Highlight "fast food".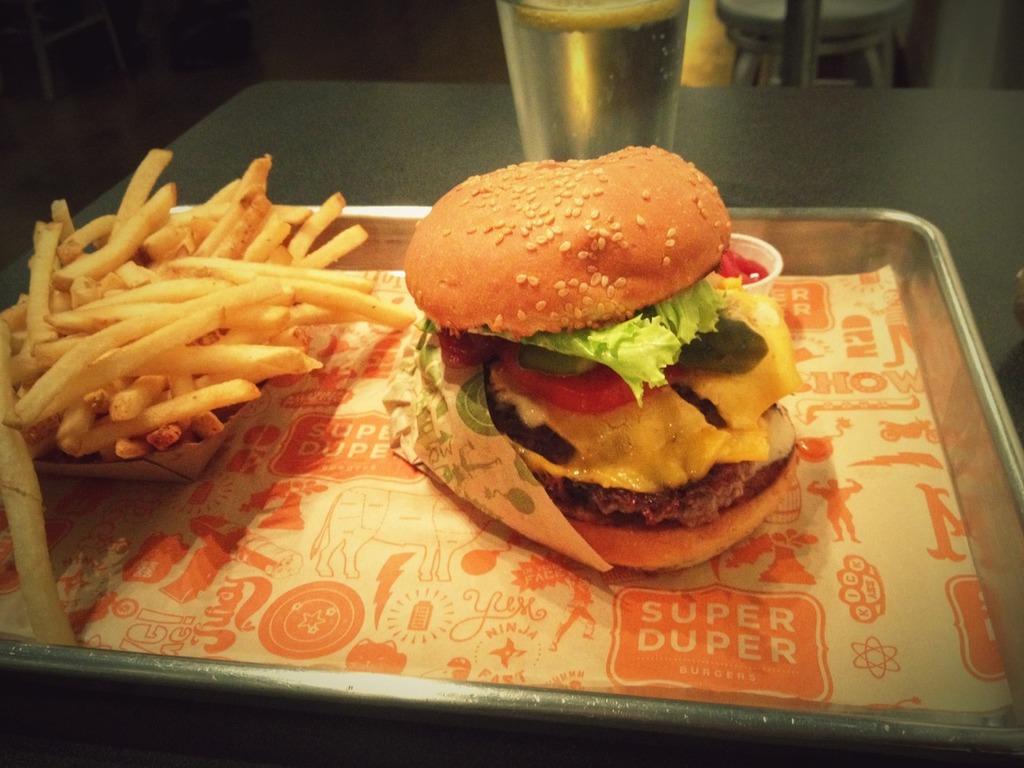
Highlighted region: left=186, top=198, right=218, bottom=250.
